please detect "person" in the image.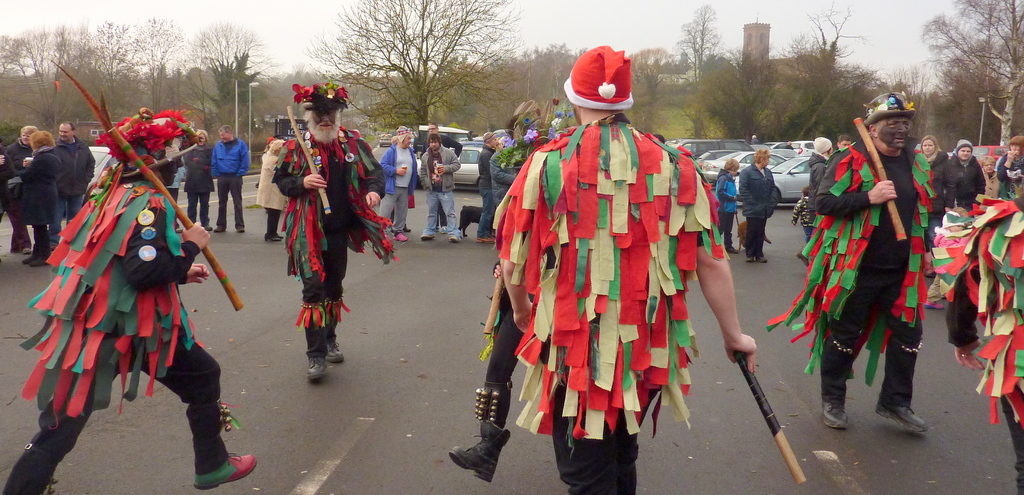
select_region(422, 129, 463, 245).
